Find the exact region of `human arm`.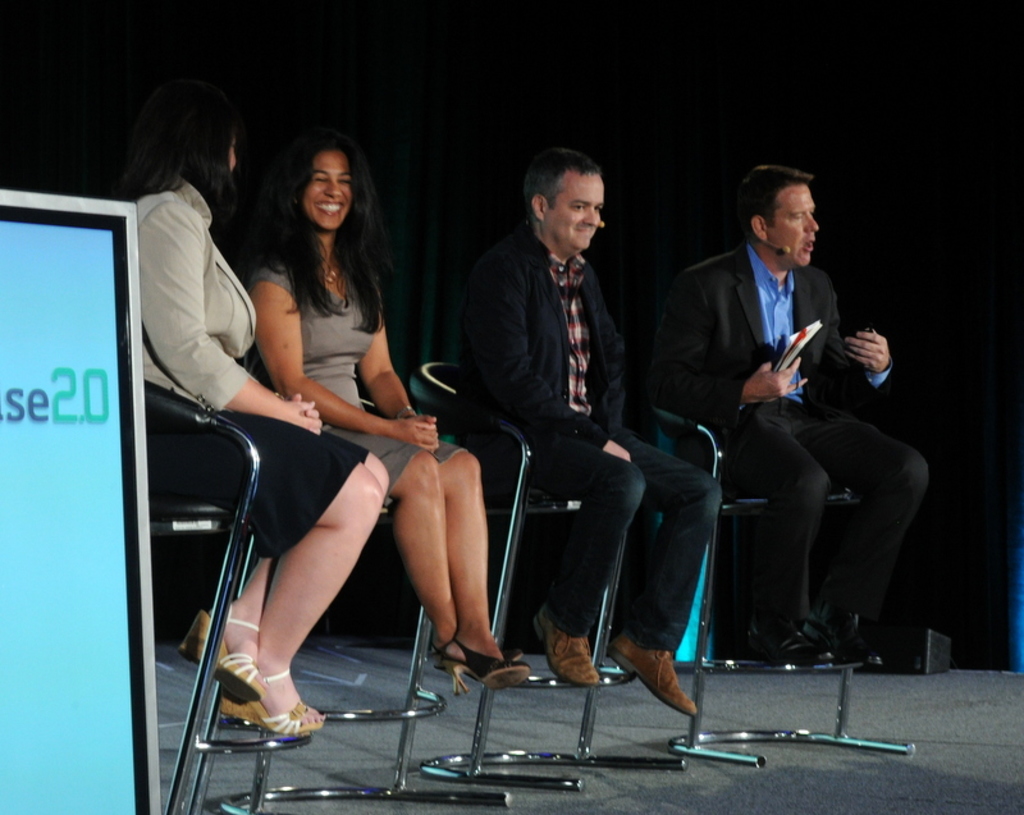
Exact region: <bbox>456, 246, 636, 471</bbox>.
